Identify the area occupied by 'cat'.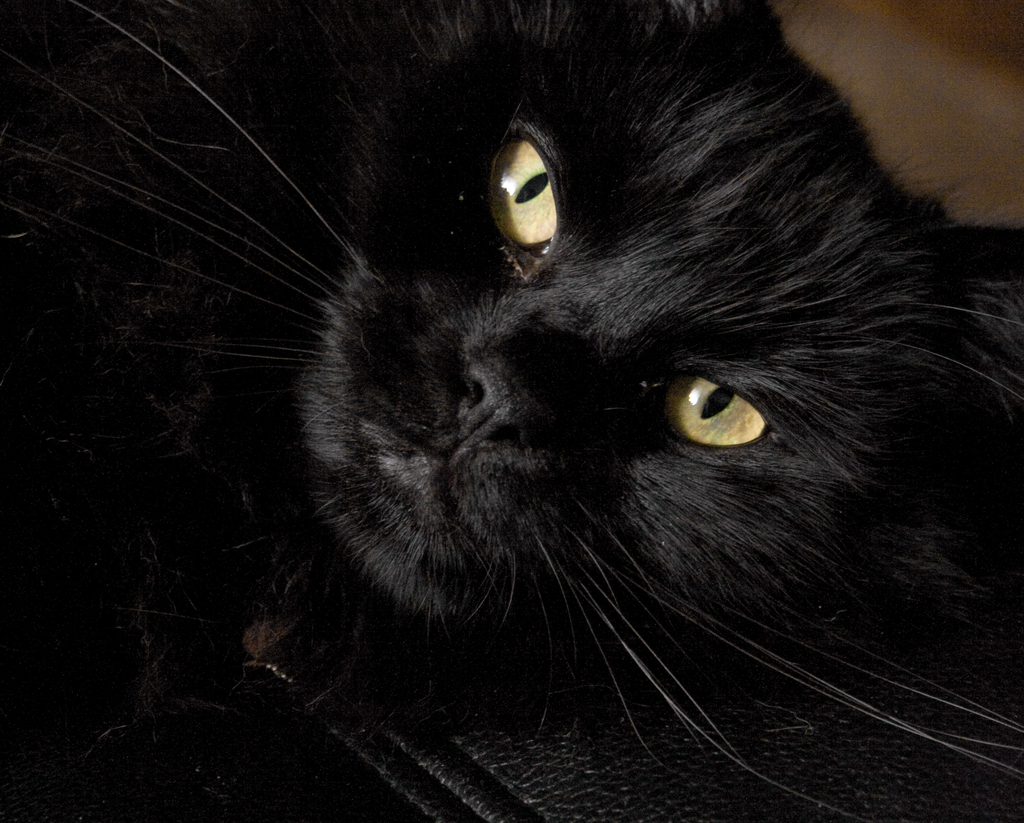
Area: (0, 0, 1023, 822).
